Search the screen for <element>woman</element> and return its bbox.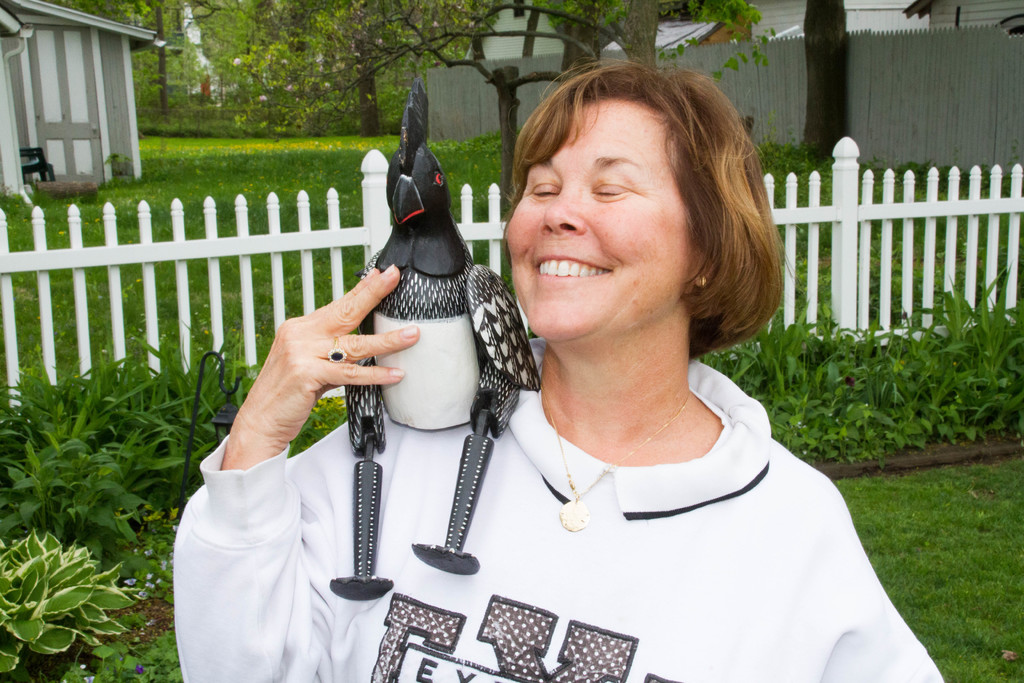
Found: 165, 54, 943, 682.
